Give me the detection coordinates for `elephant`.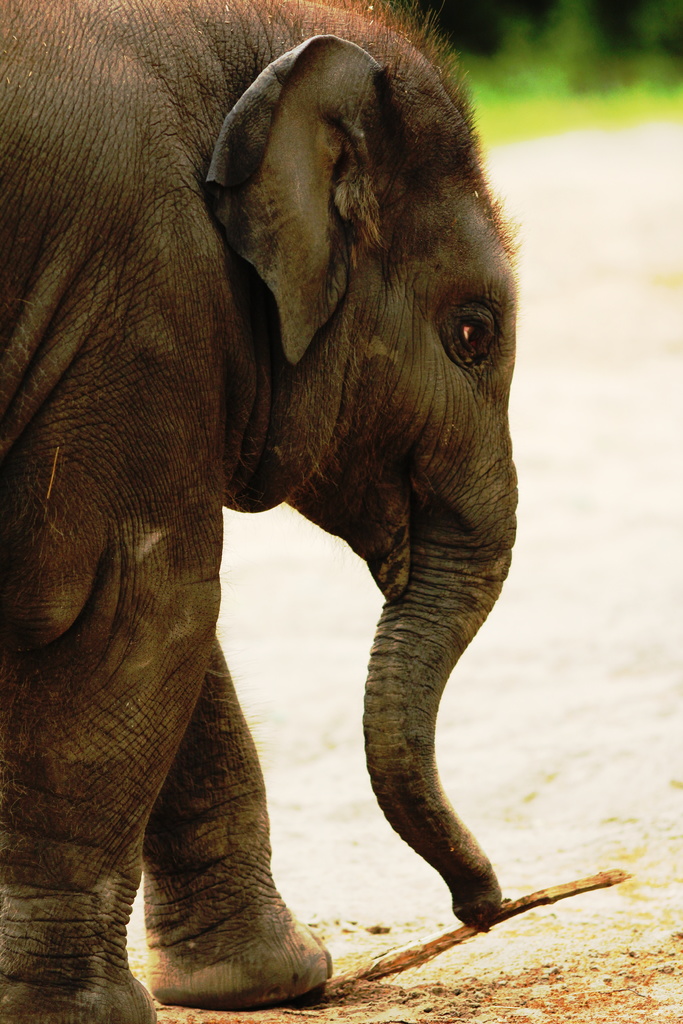
<box>0,0,529,1023</box>.
